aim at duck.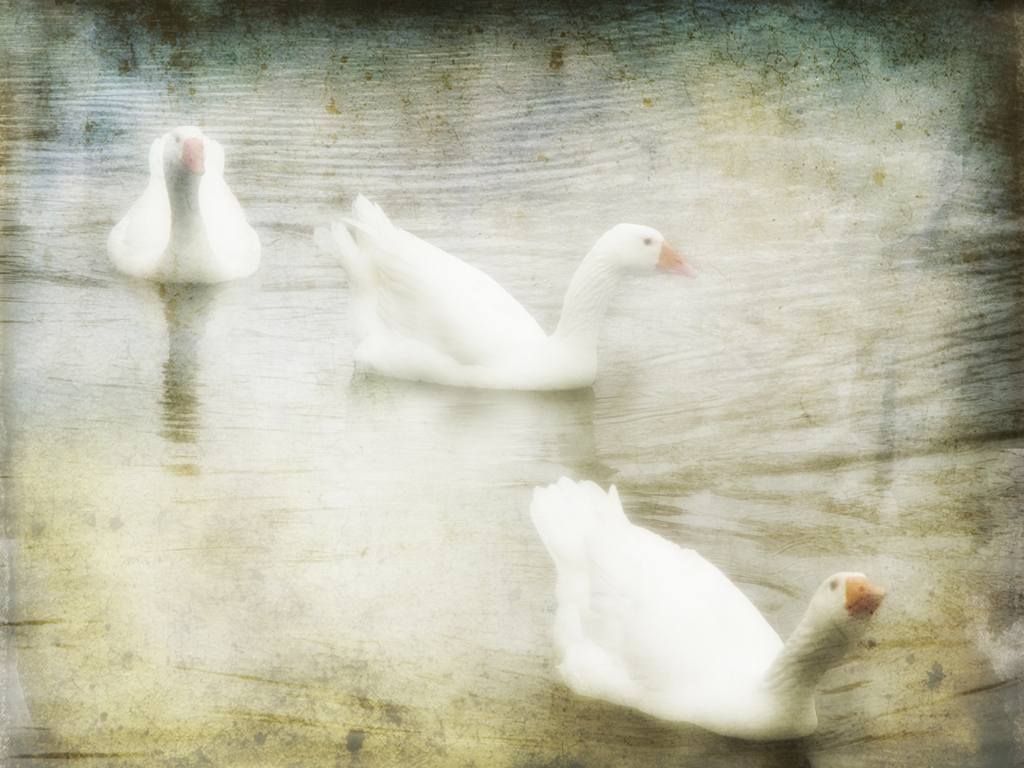
Aimed at region(301, 189, 702, 419).
